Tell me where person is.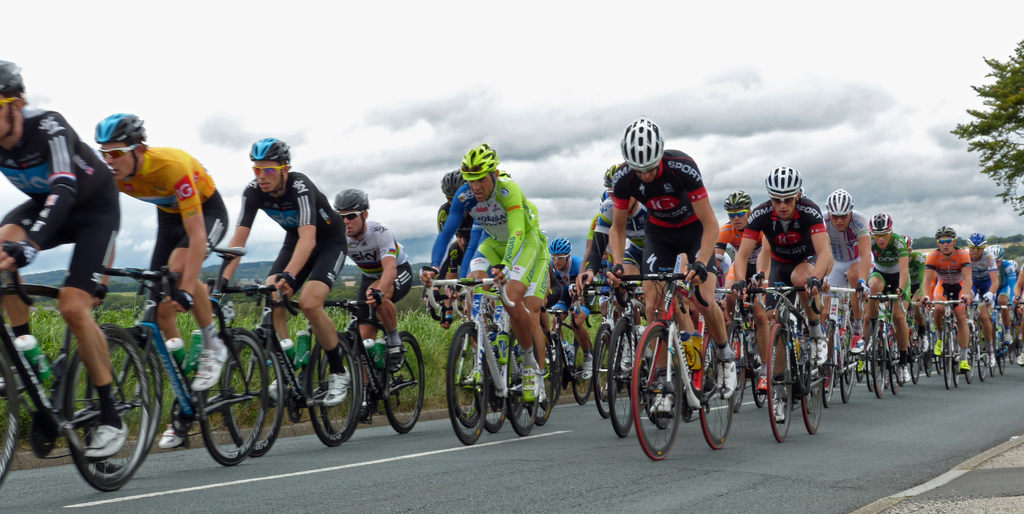
person is at 989, 250, 1009, 355.
